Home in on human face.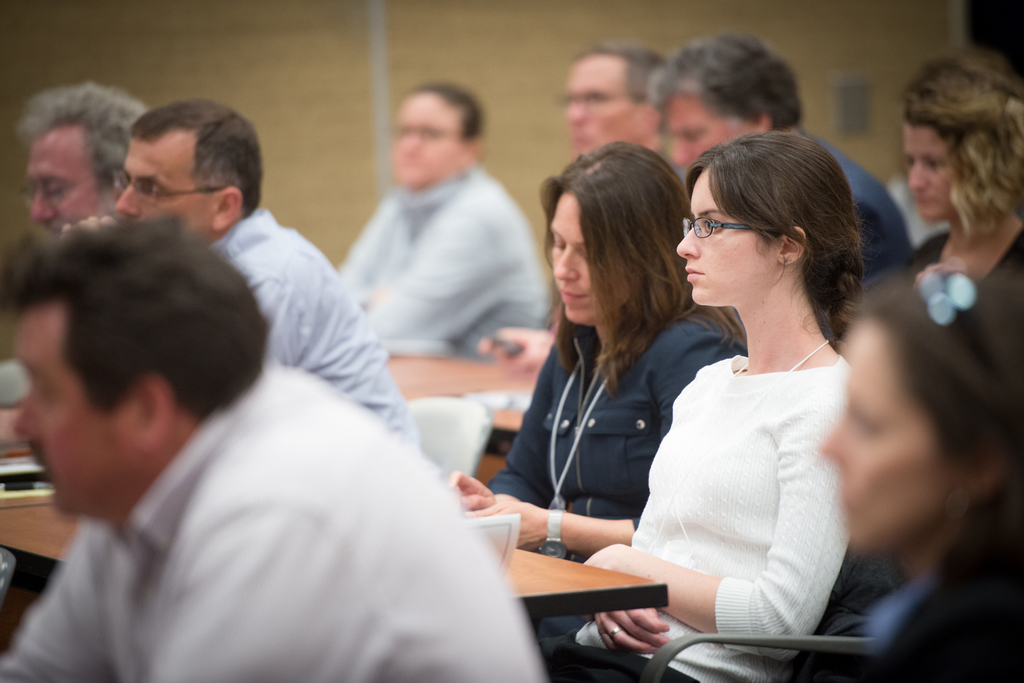
Homed in at <region>675, 172, 778, 303</region>.
